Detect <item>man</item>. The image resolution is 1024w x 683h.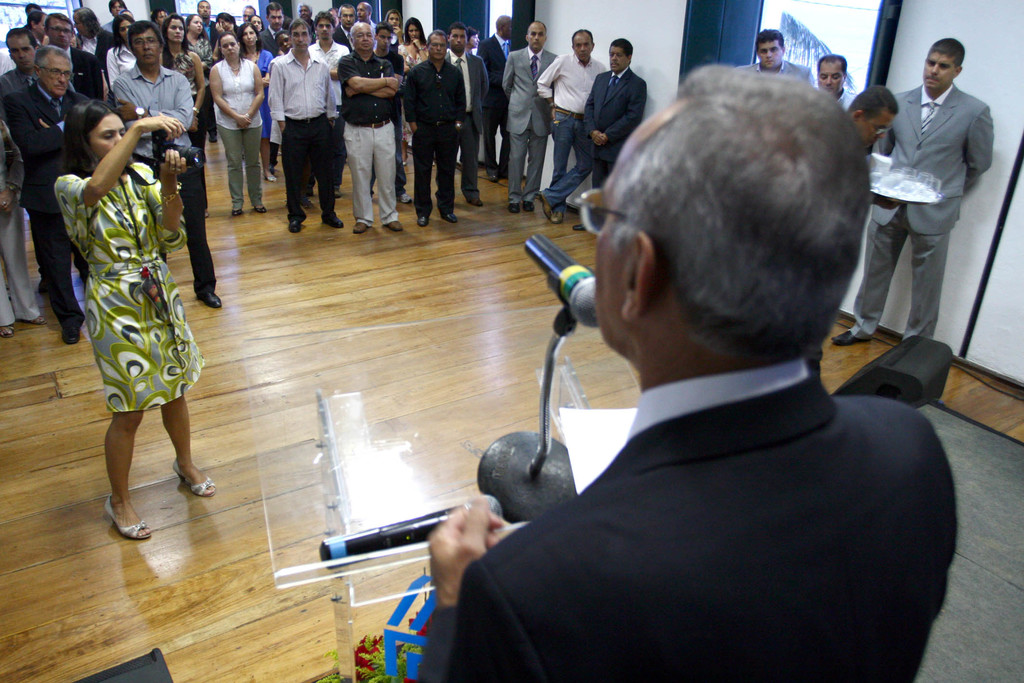
region(815, 58, 861, 128).
